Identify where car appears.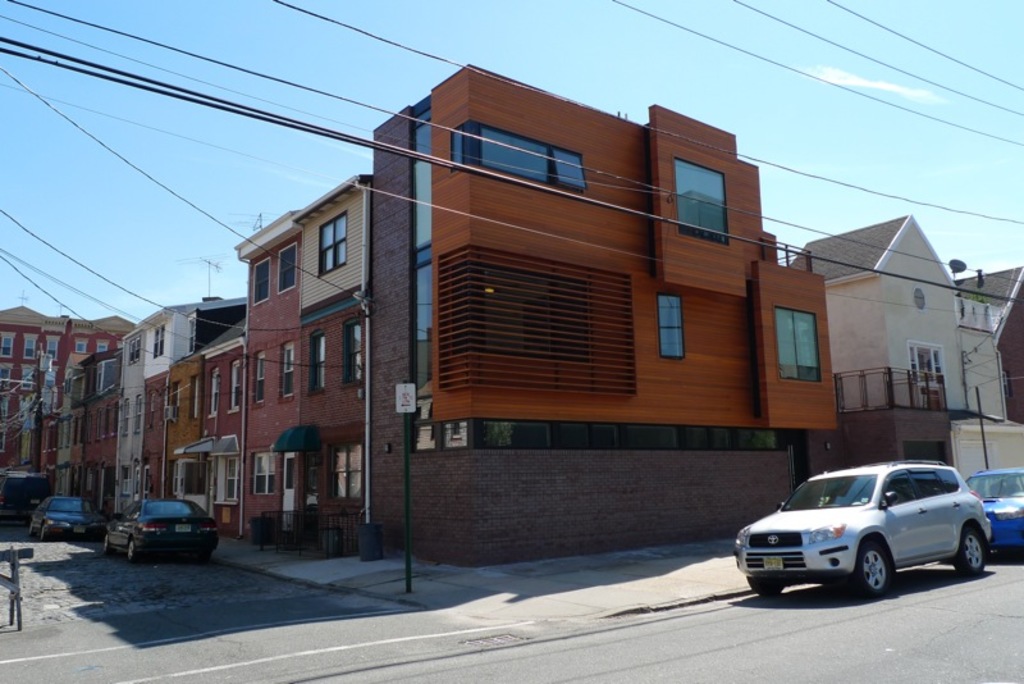
Appears at rect(104, 498, 223, 564).
